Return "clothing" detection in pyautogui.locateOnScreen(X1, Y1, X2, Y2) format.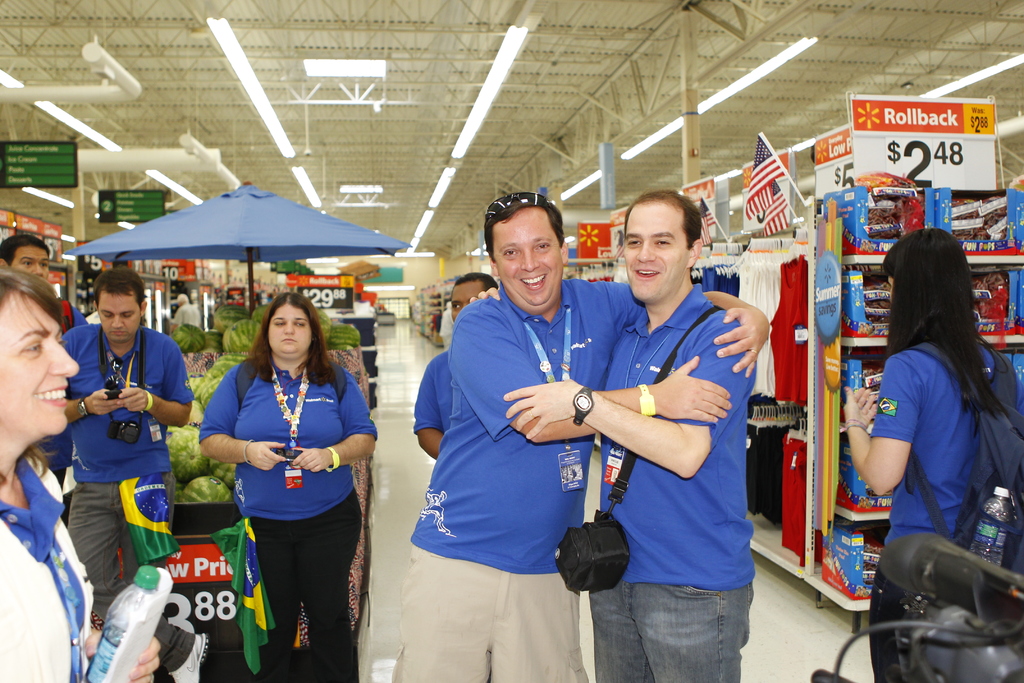
pyautogui.locateOnScreen(0, 452, 176, 682).
